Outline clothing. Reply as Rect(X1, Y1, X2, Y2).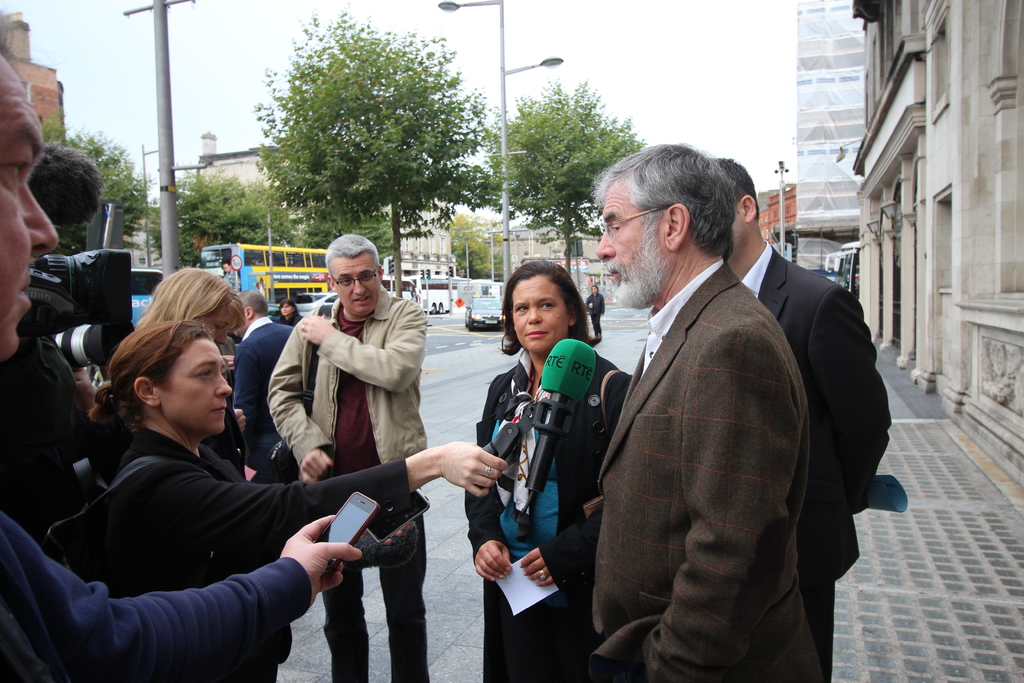
Rect(1, 506, 321, 675).
